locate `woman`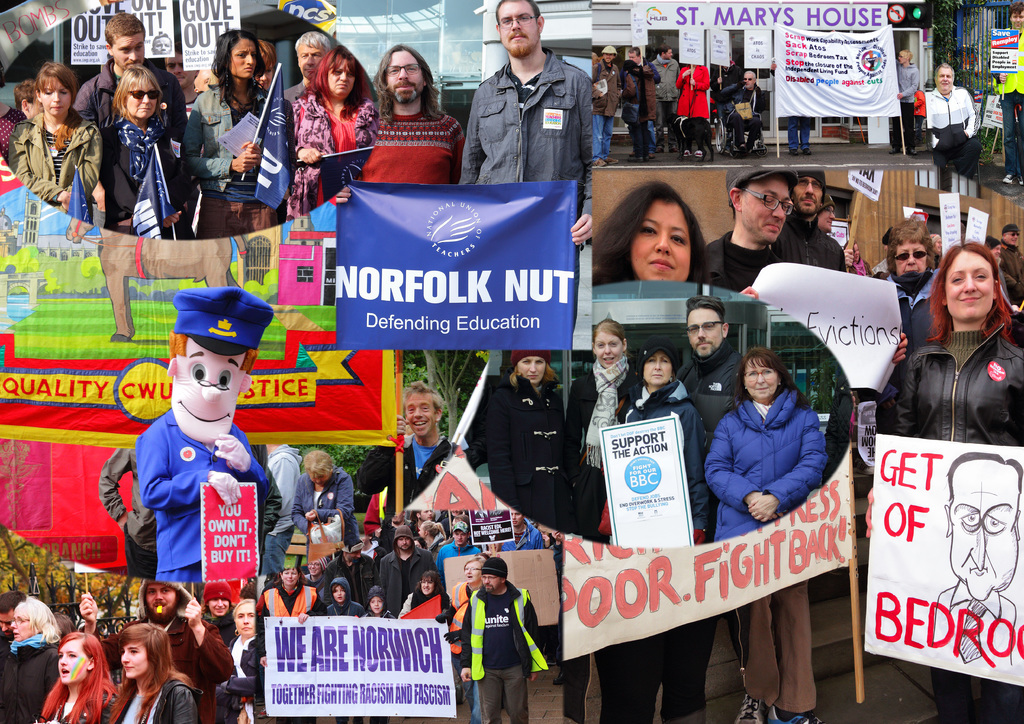
(x1=108, y1=620, x2=198, y2=723)
